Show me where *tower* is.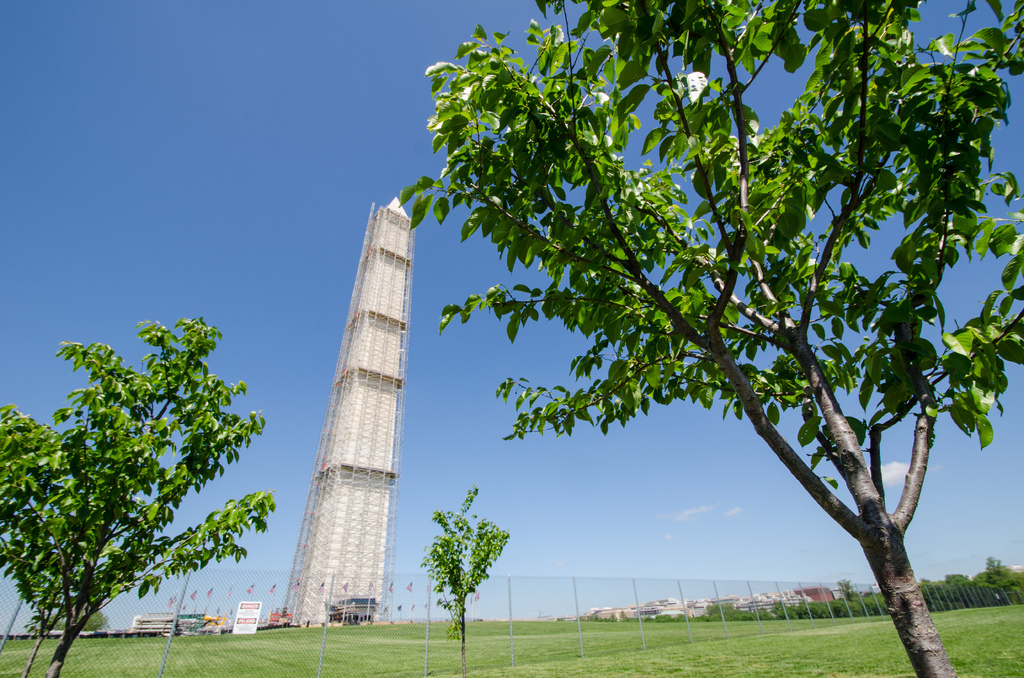
*tower* is at <region>266, 171, 426, 620</region>.
